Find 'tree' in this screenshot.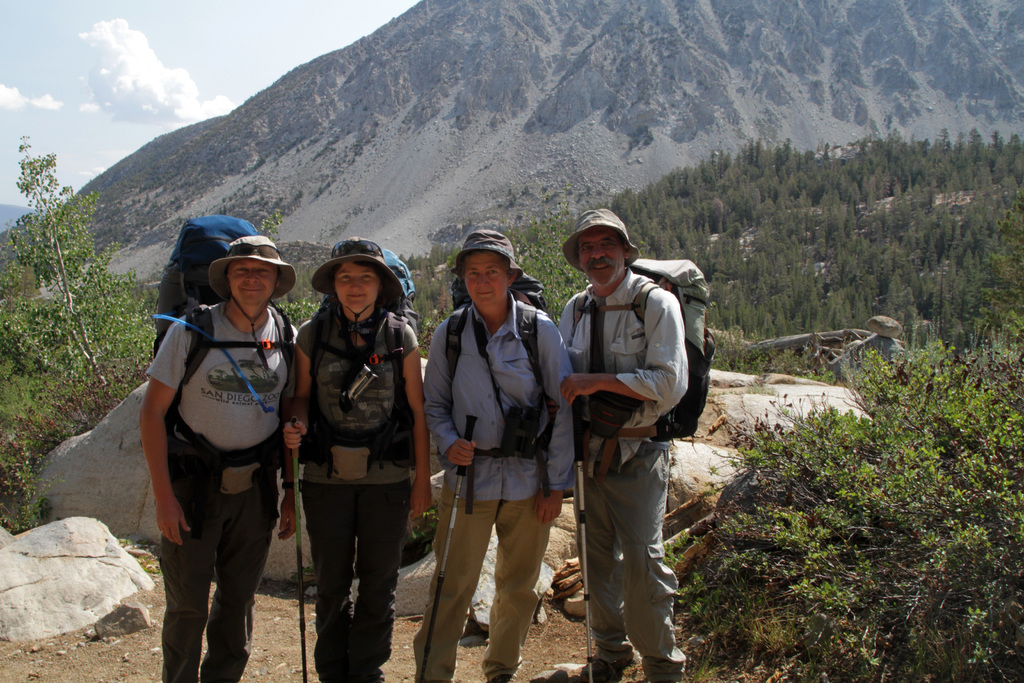
The bounding box for 'tree' is box(662, 333, 1023, 682).
